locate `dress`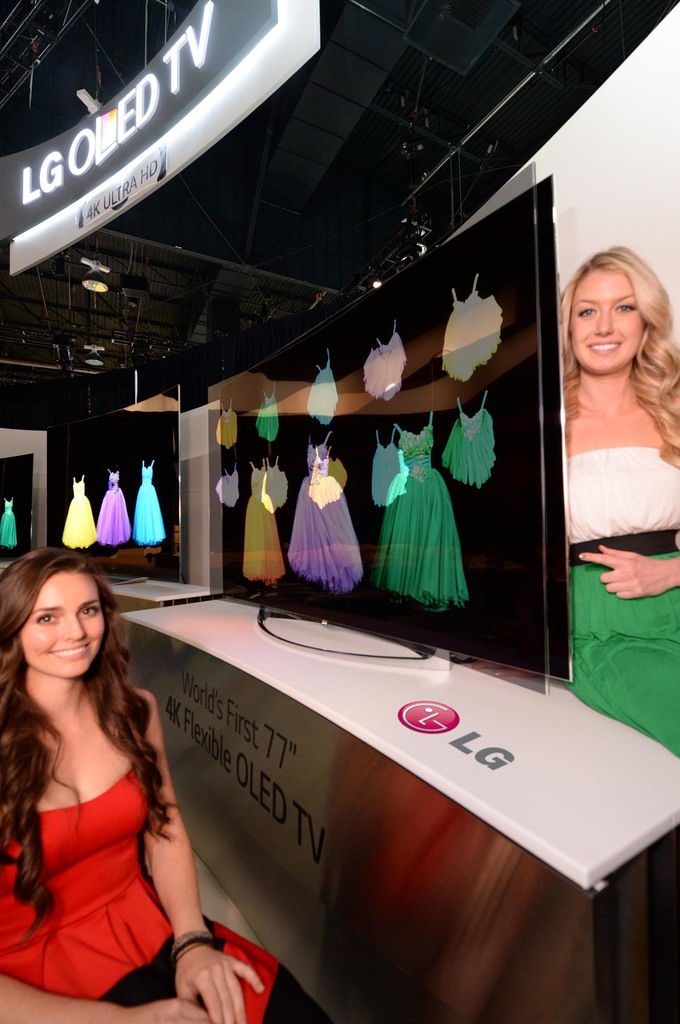
l=207, t=410, r=245, b=448
